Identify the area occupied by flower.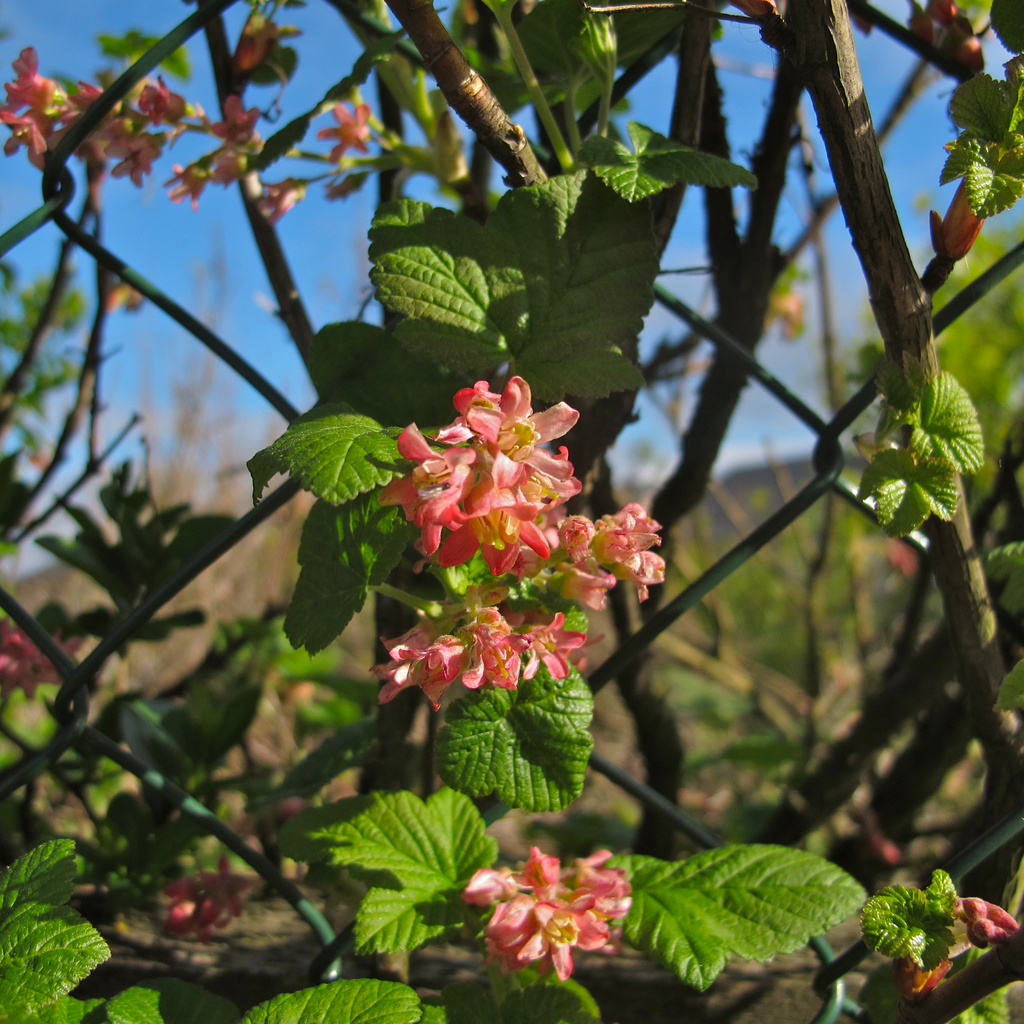
Area: (922,150,1014,260).
